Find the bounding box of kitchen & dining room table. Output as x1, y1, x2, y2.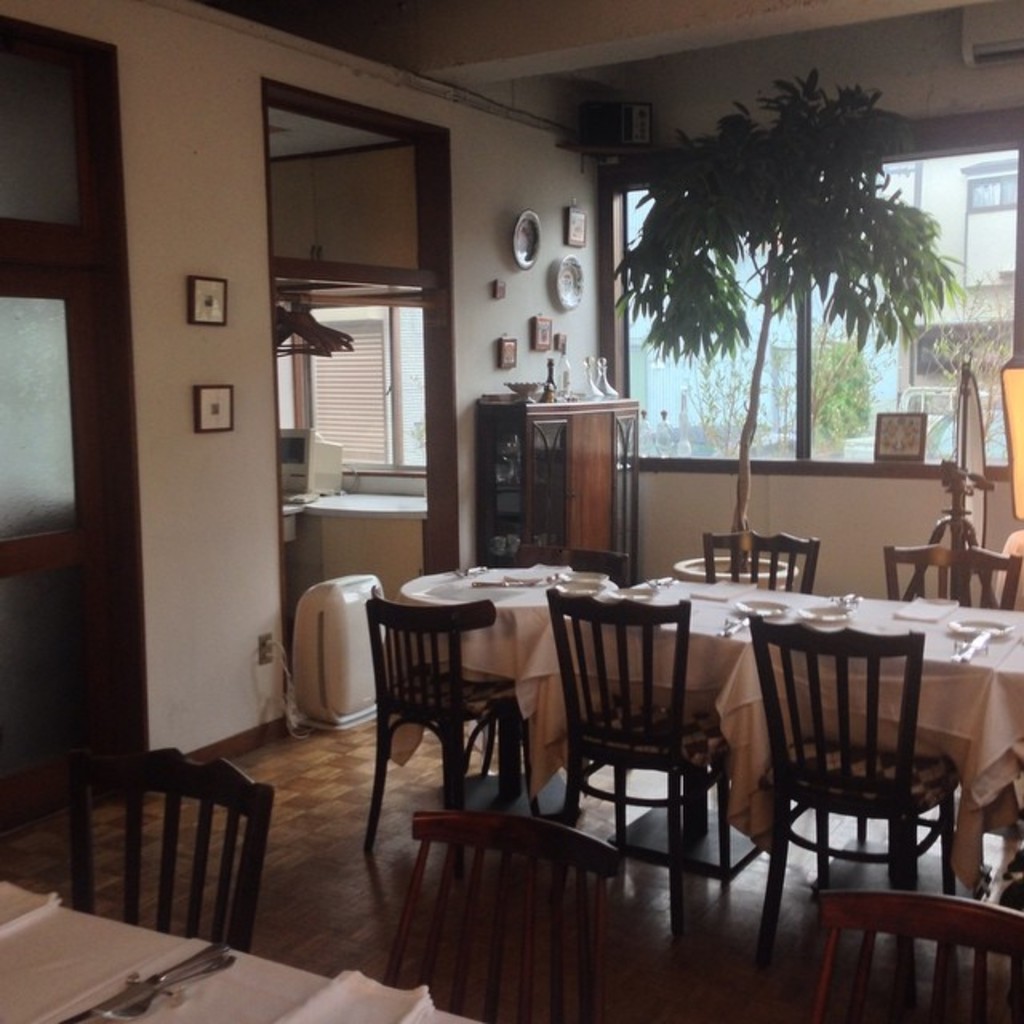
381, 562, 1011, 906.
